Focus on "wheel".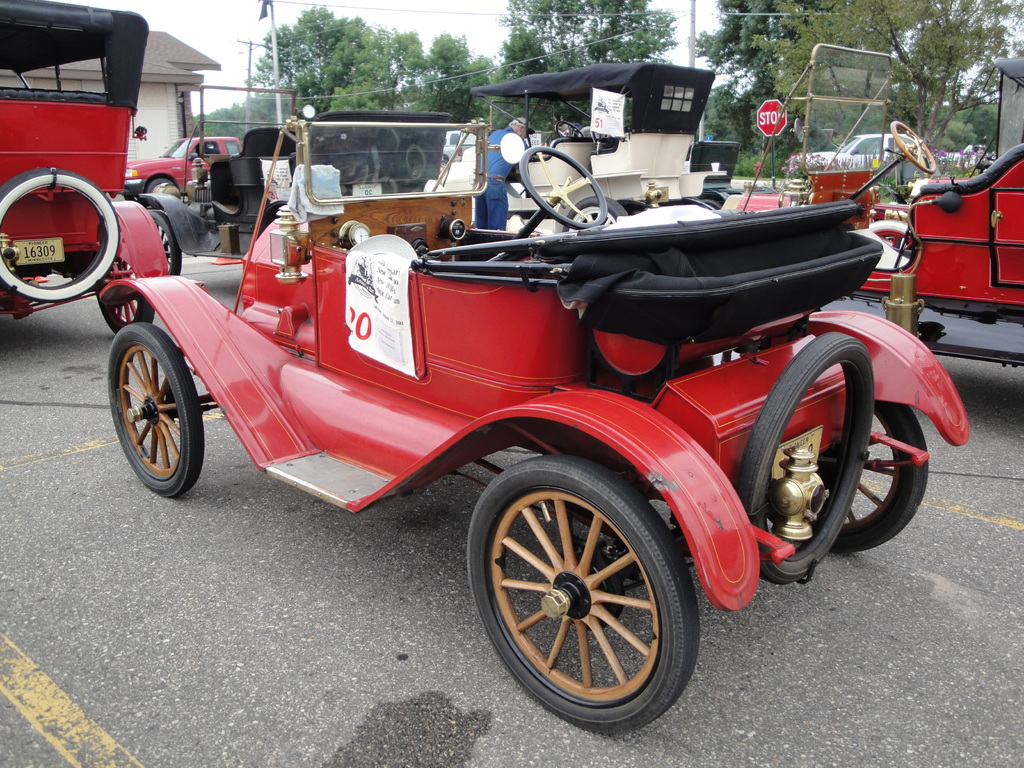
Focused at x1=891 y1=120 x2=936 y2=174.
